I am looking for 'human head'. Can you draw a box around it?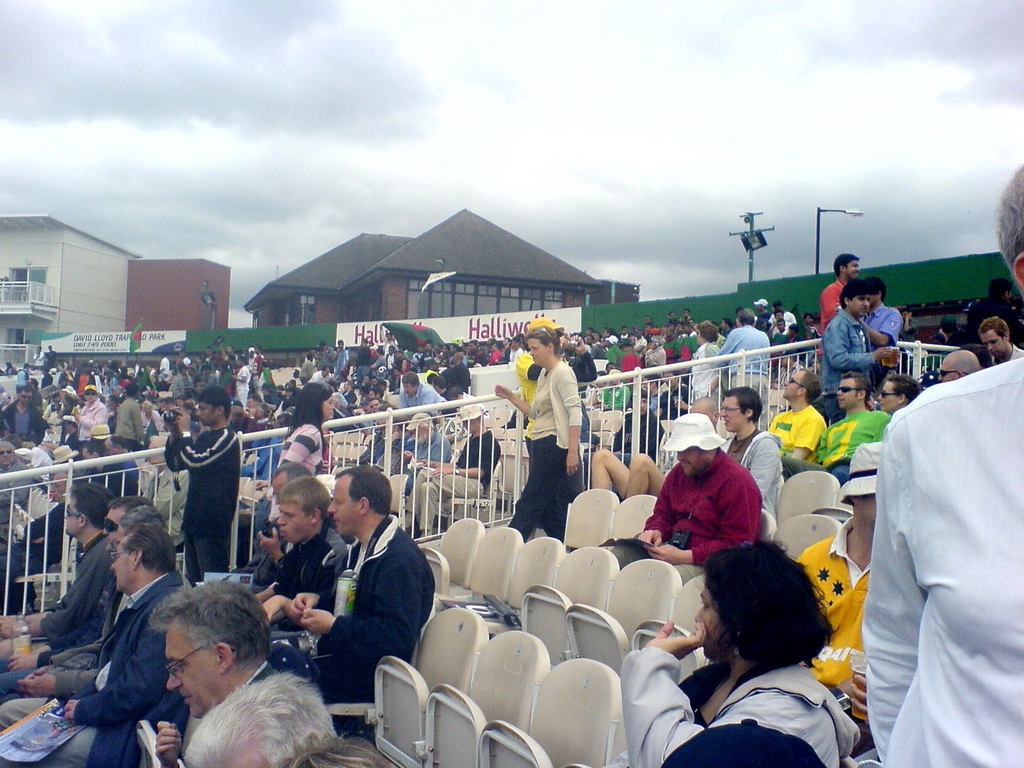
Sure, the bounding box is select_region(995, 163, 1023, 300).
